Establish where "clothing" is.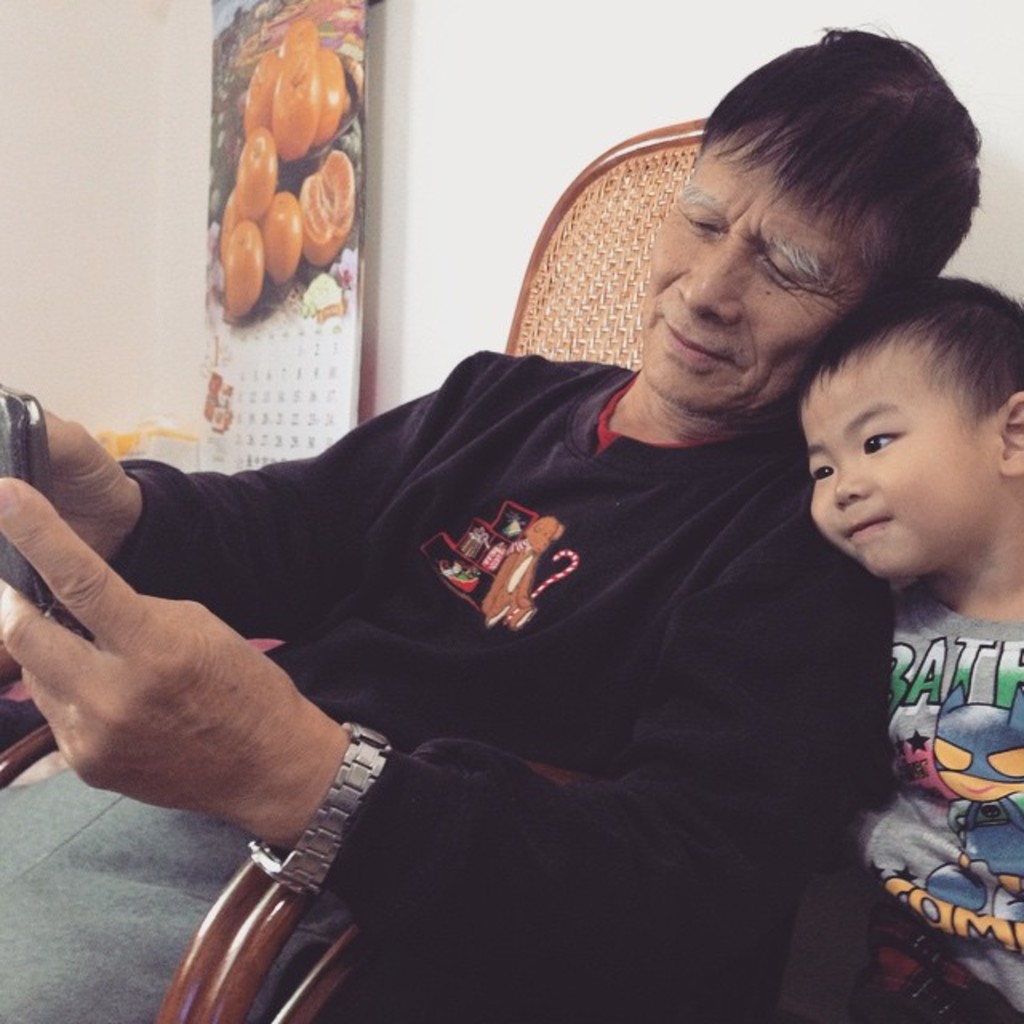
Established at left=112, top=350, right=890, bottom=1022.
